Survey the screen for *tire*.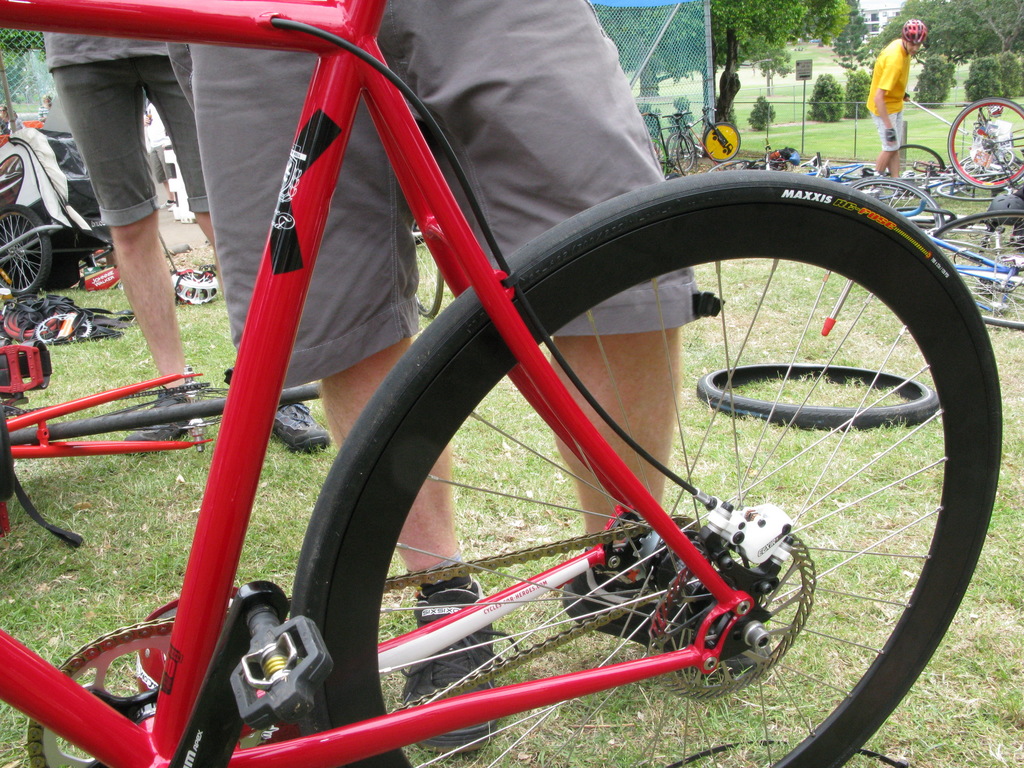
Survey found: 8 380 321 443.
